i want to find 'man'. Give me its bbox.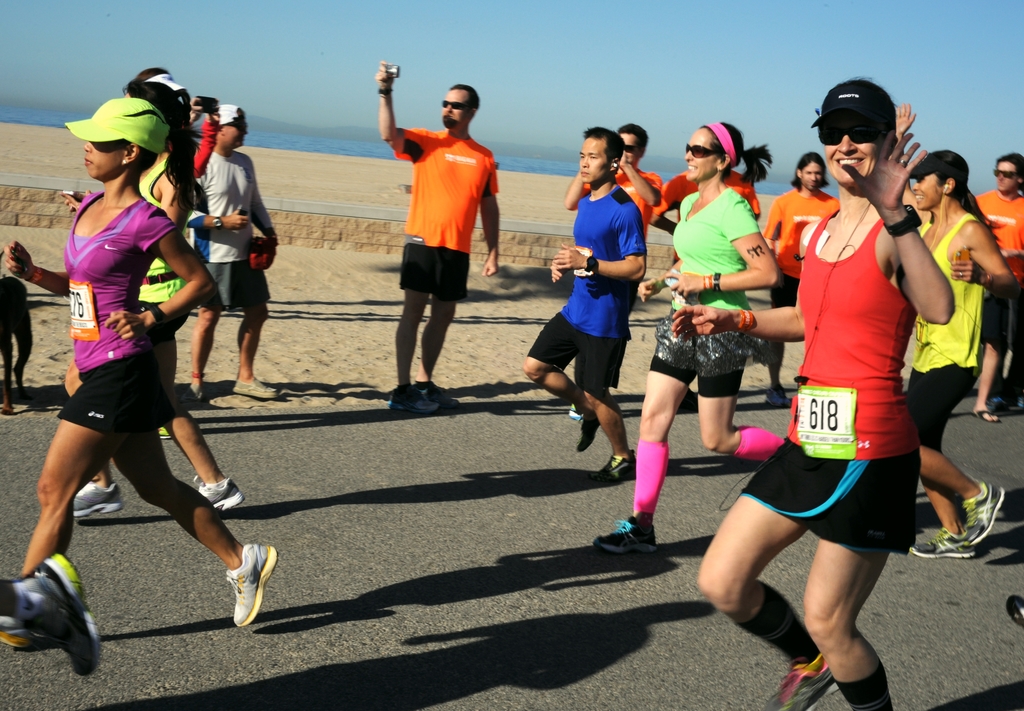
522, 124, 652, 491.
